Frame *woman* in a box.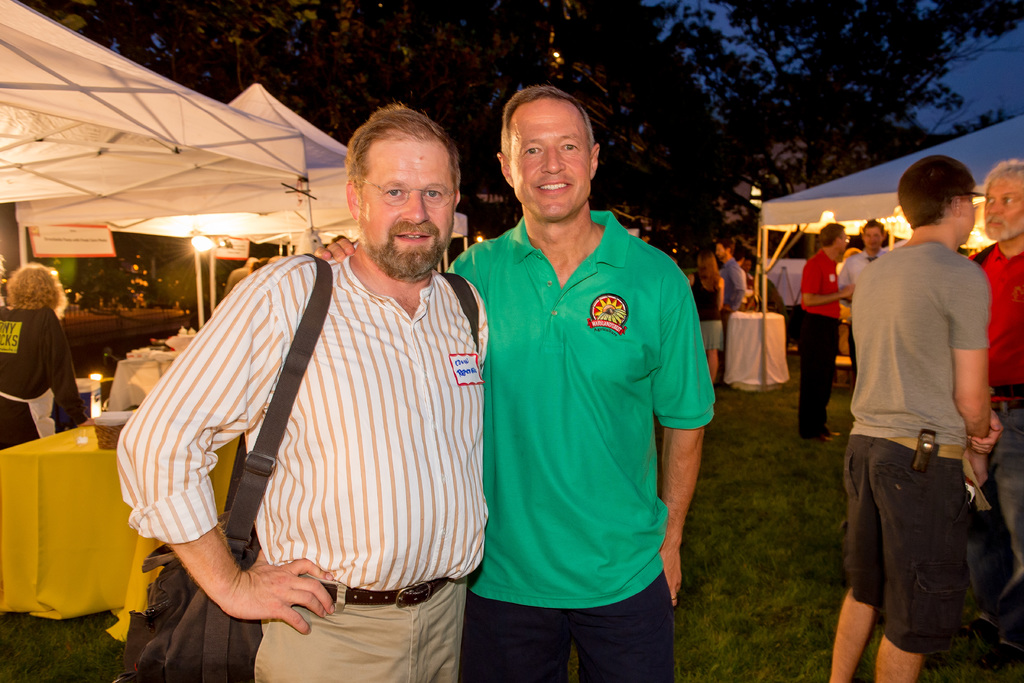
x1=684 y1=255 x2=726 y2=383.
